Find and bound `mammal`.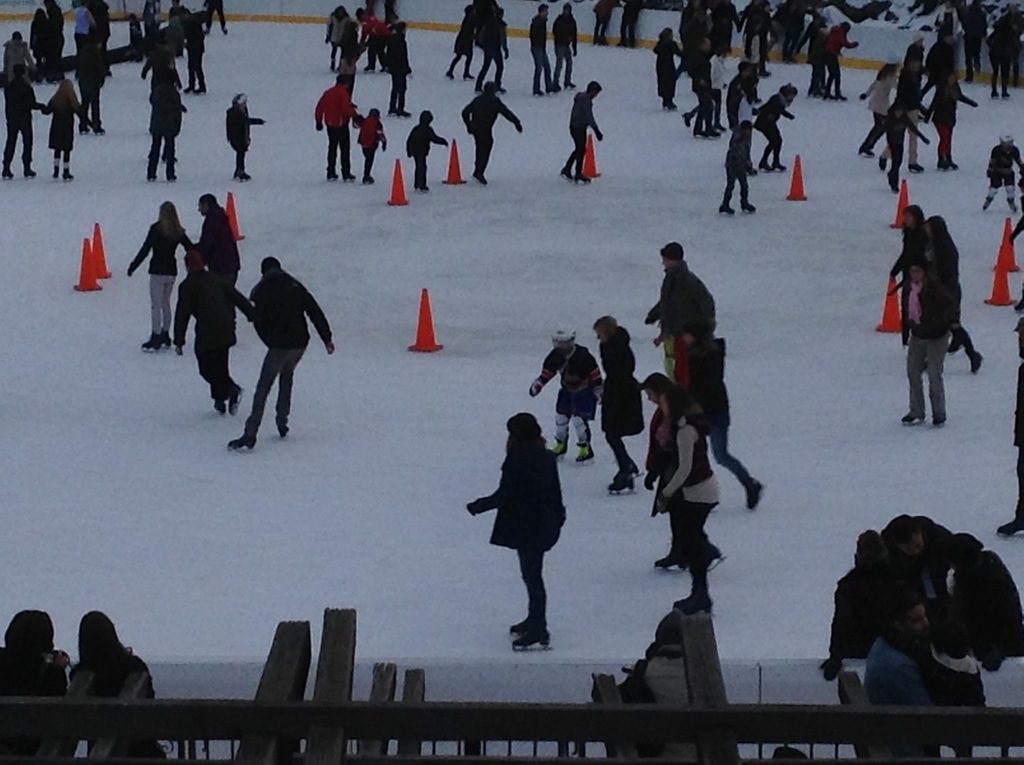
Bound: bbox(591, 0, 611, 45).
